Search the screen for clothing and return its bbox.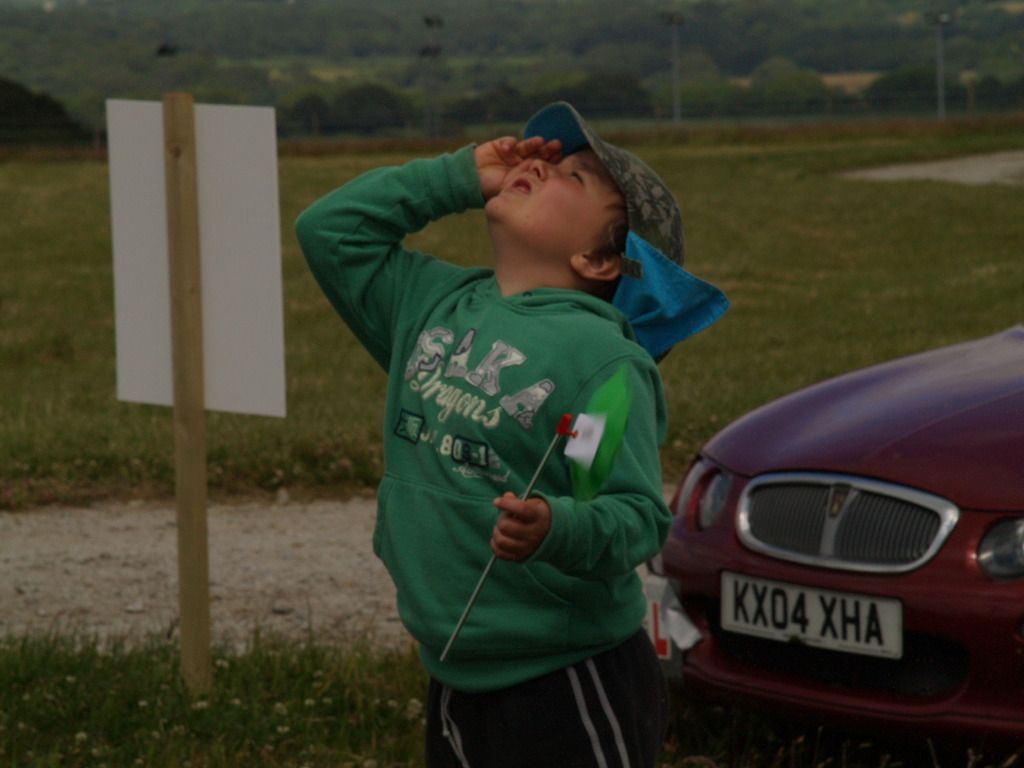
Found: [294, 141, 666, 767].
